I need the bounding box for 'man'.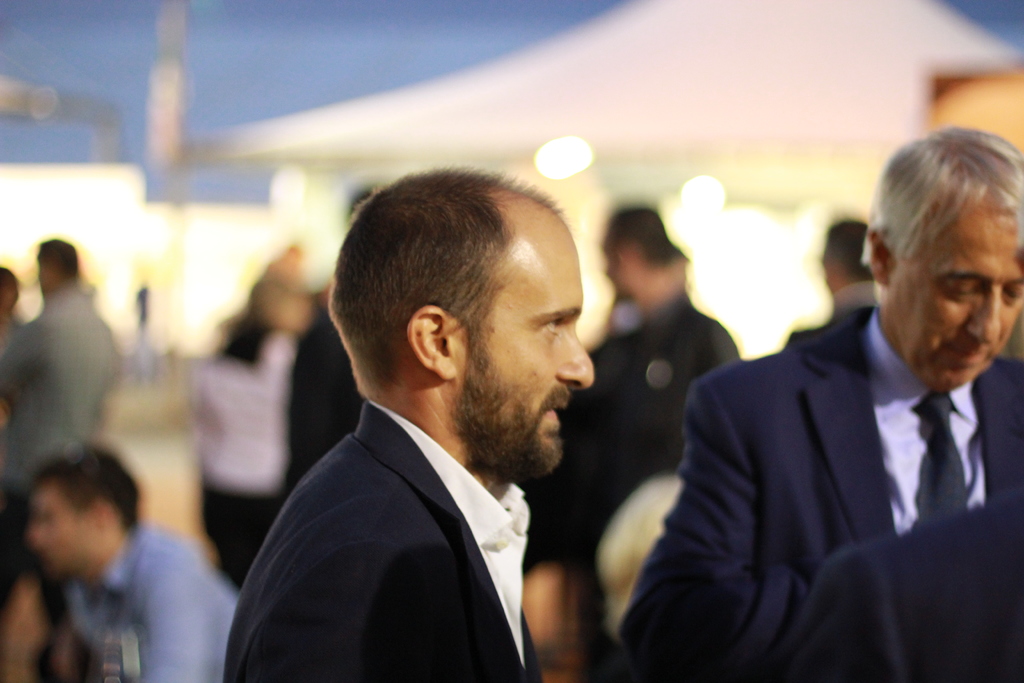
Here it is: (x1=222, y1=162, x2=598, y2=682).
